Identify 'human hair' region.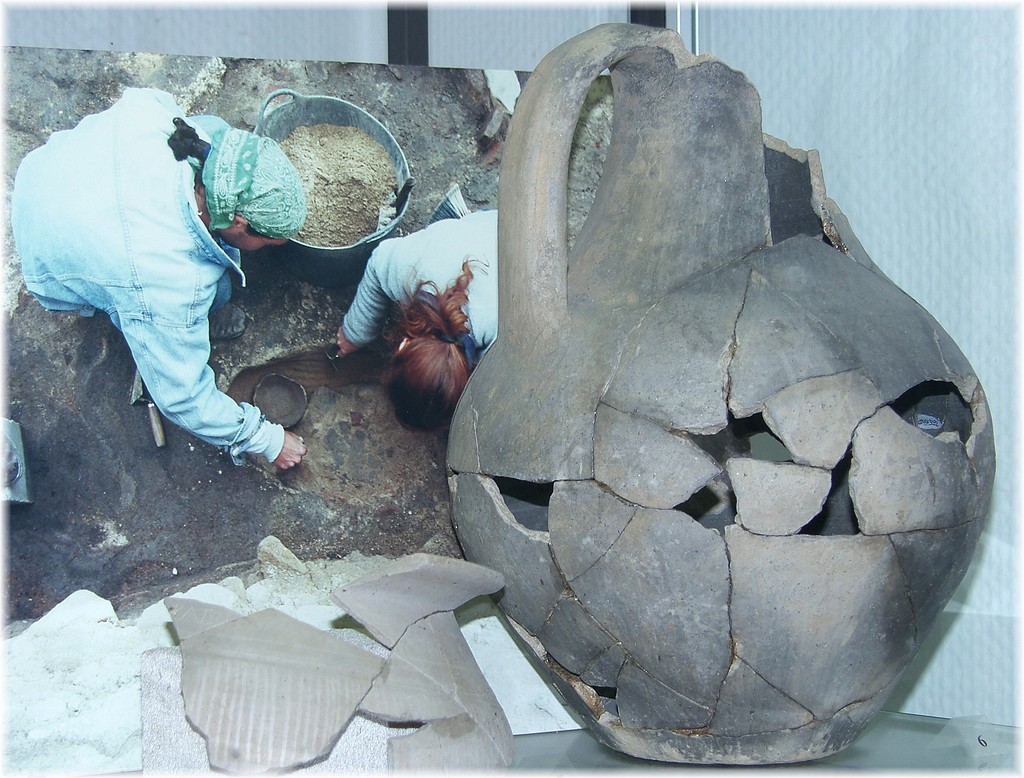
Region: 173:111:224:191.
